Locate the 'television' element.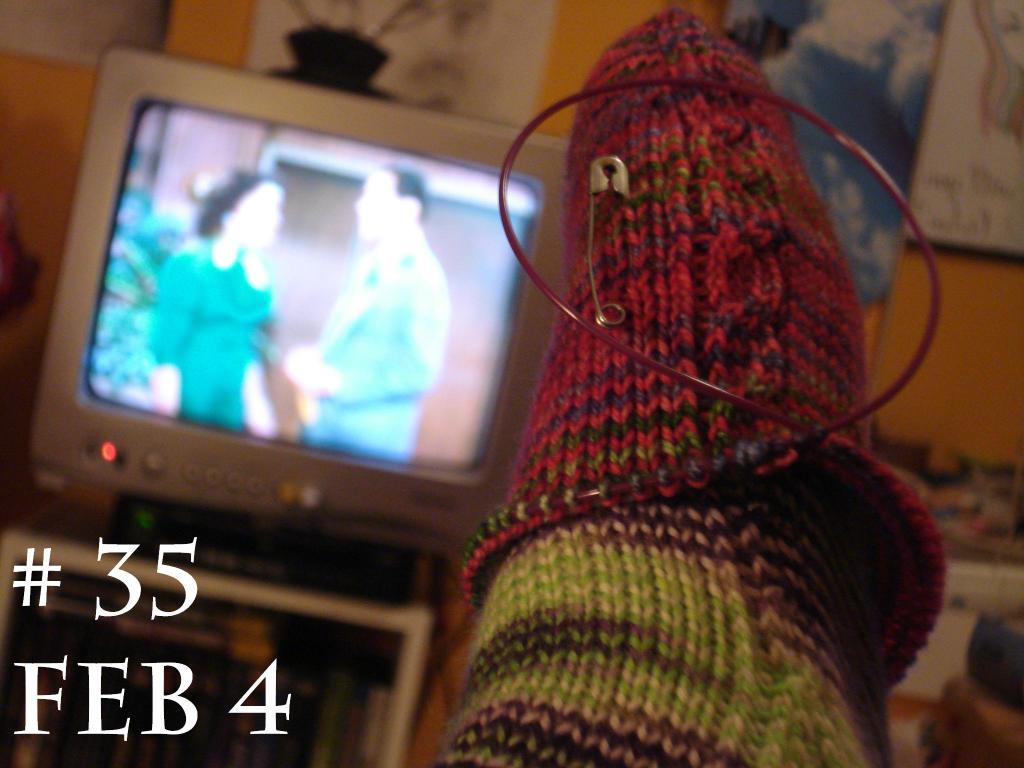
Element bbox: 29 45 569 582.
